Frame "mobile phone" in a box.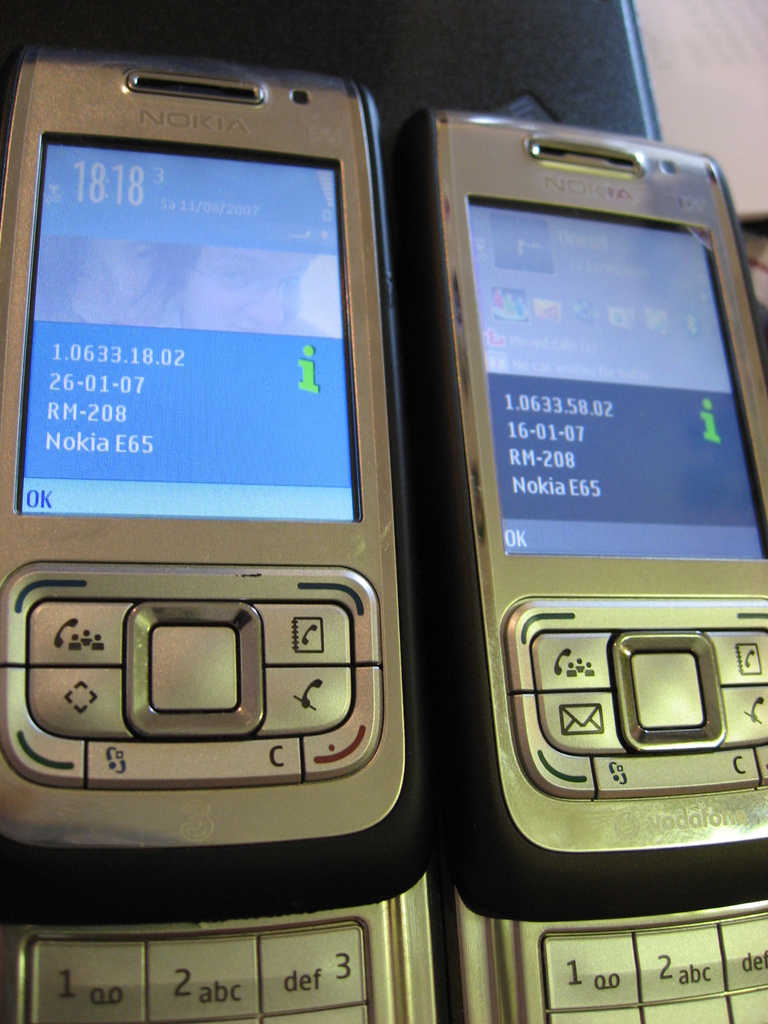
0, 43, 433, 1023.
